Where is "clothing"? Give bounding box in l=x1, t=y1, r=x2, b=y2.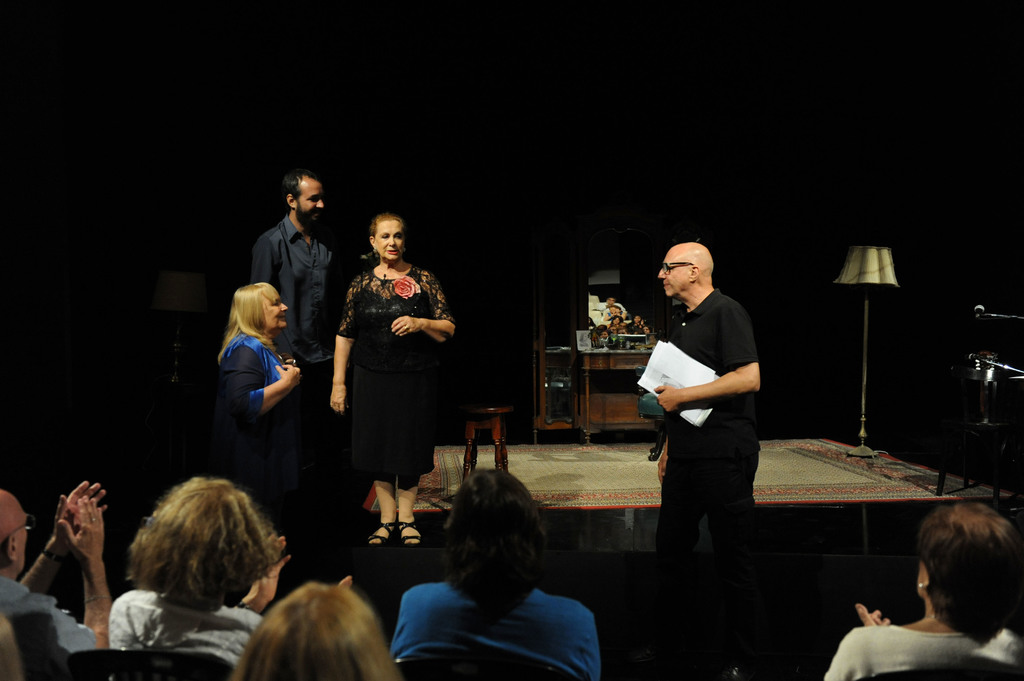
l=822, t=624, r=987, b=680.
